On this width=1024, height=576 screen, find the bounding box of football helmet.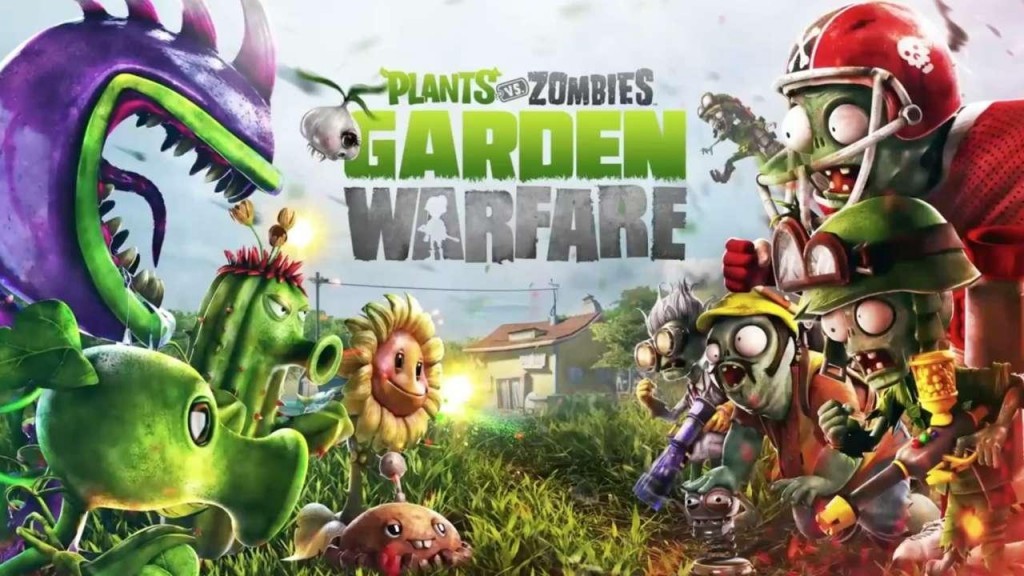
Bounding box: 775 2 972 227.
